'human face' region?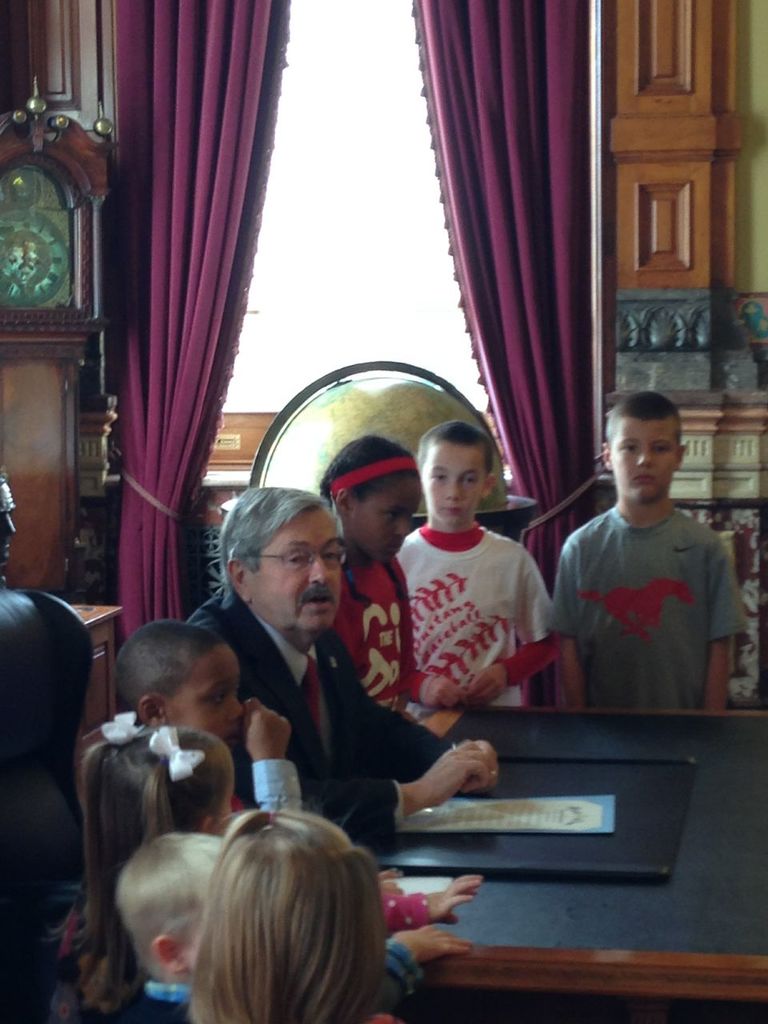
BBox(211, 762, 236, 836)
